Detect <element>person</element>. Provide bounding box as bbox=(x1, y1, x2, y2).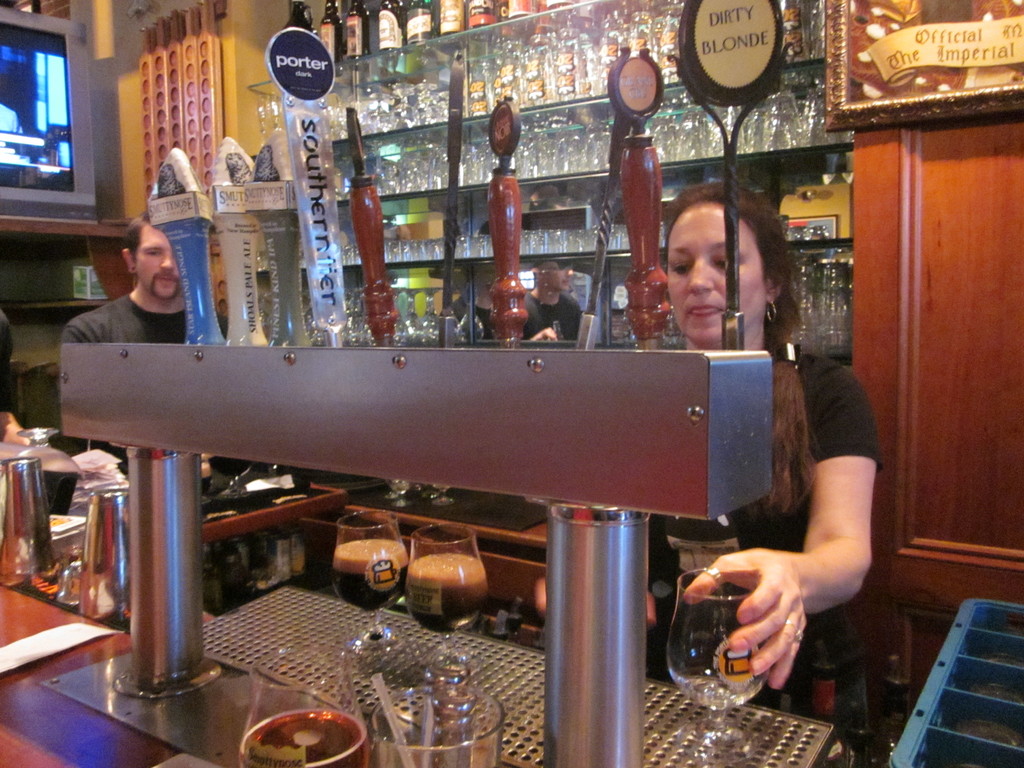
bbox=(0, 310, 27, 449).
